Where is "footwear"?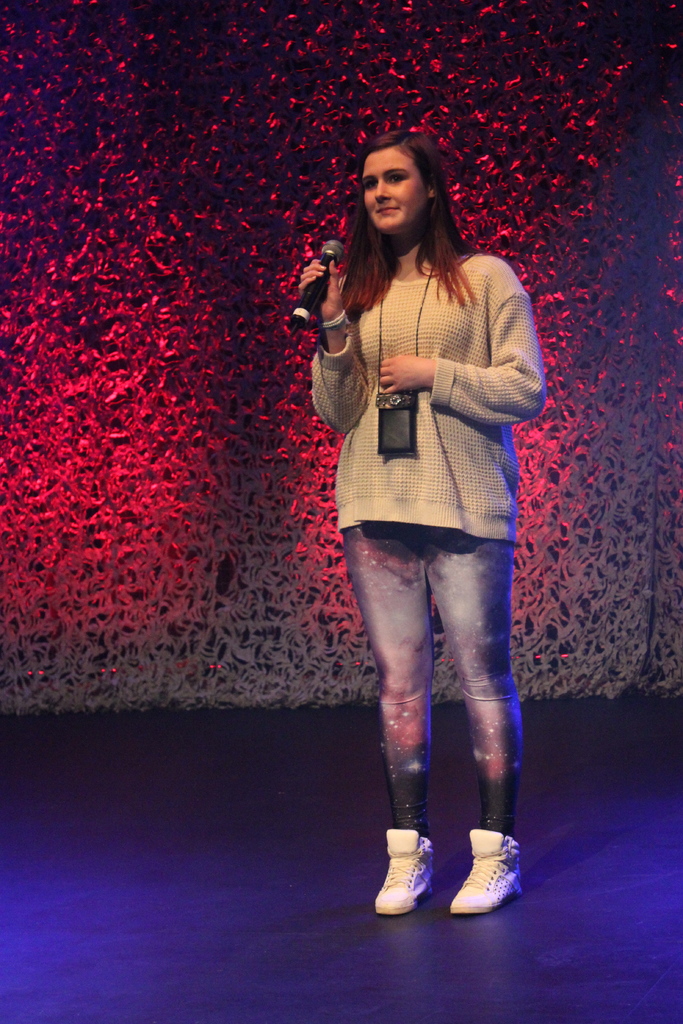
376:821:437:917.
